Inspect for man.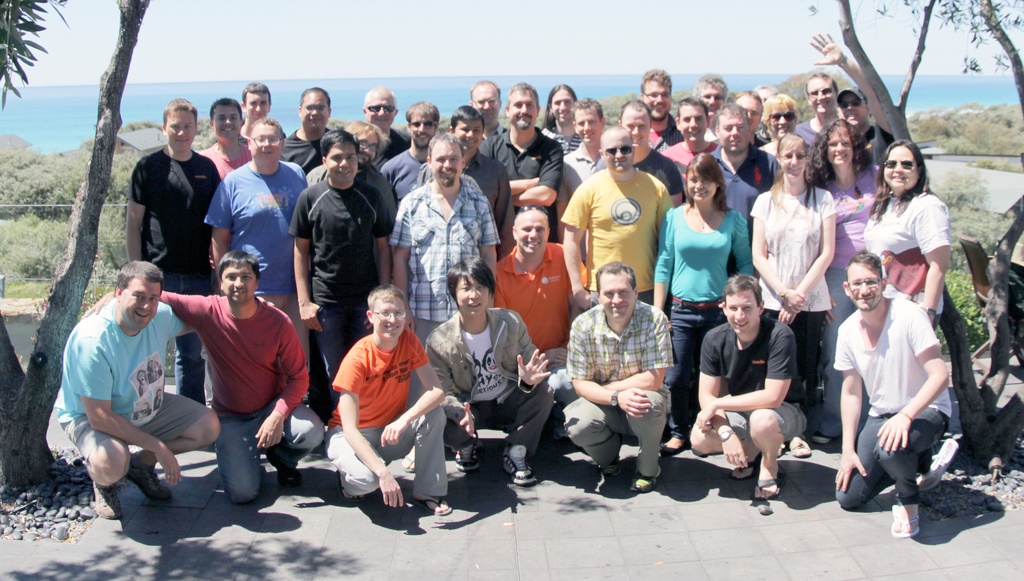
Inspection: (left=51, top=252, right=226, bottom=527).
